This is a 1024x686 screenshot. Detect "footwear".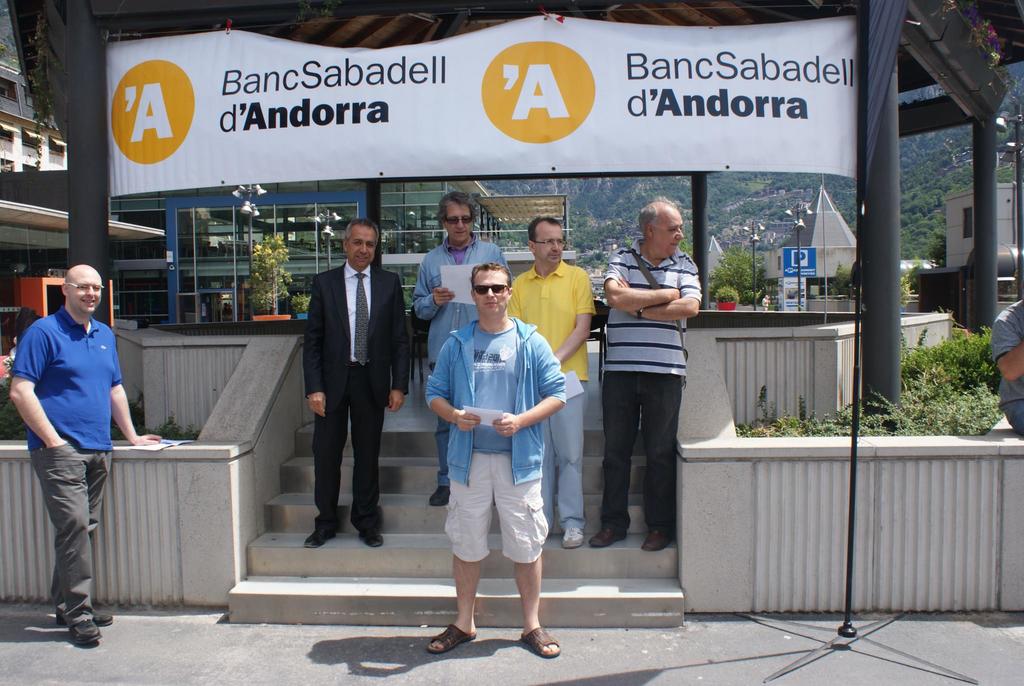
301/523/335/547.
